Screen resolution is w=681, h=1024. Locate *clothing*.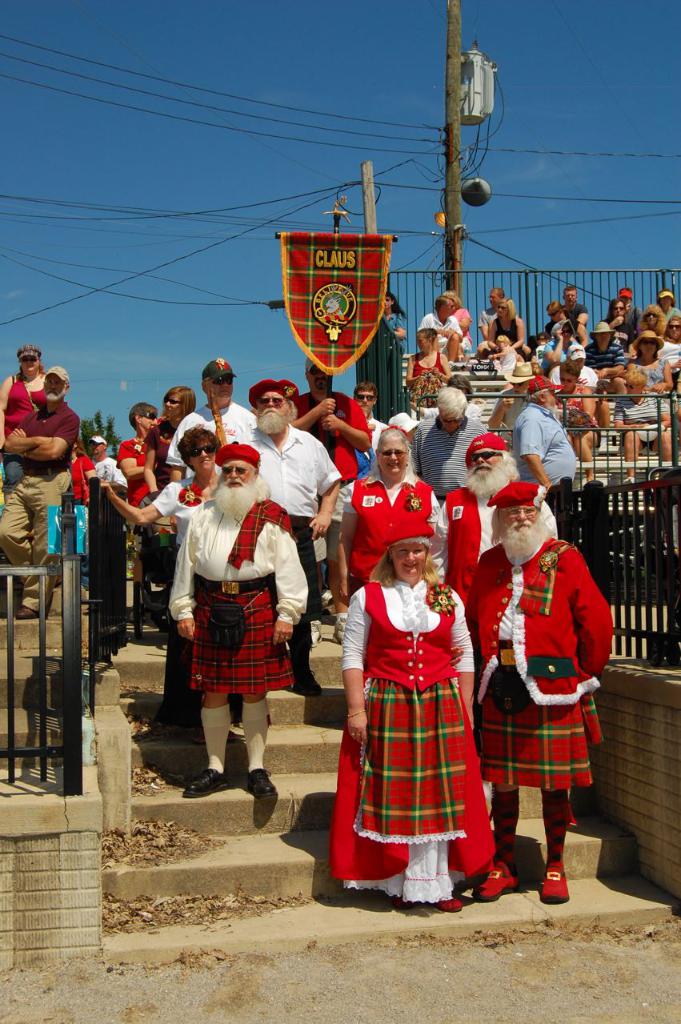
select_region(118, 431, 157, 504).
